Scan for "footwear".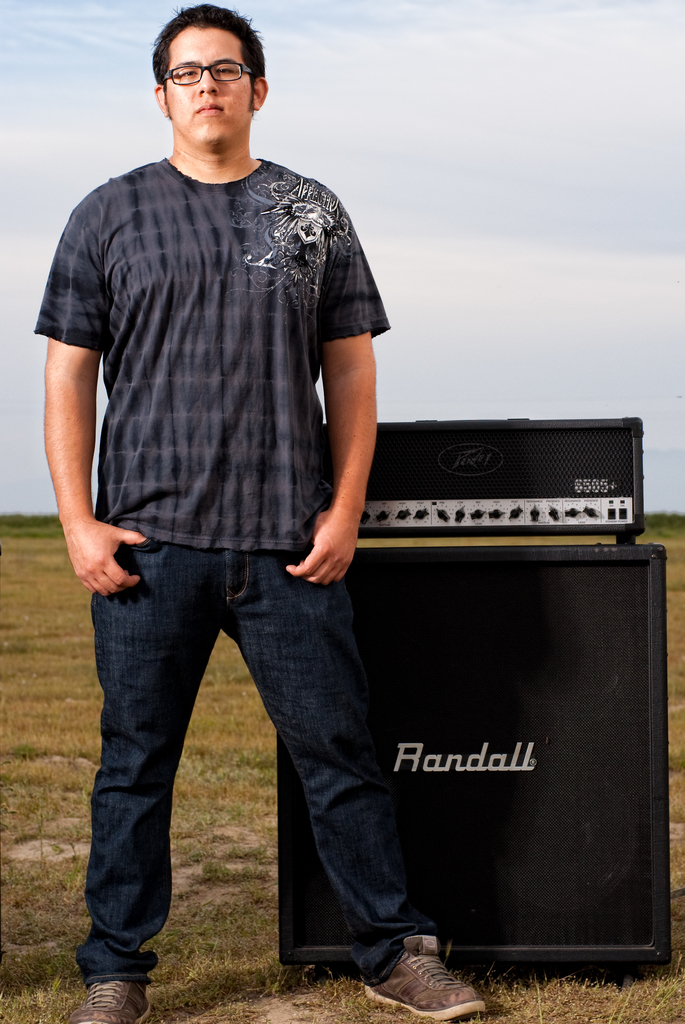
Scan result: [left=41, top=977, right=155, bottom=1017].
